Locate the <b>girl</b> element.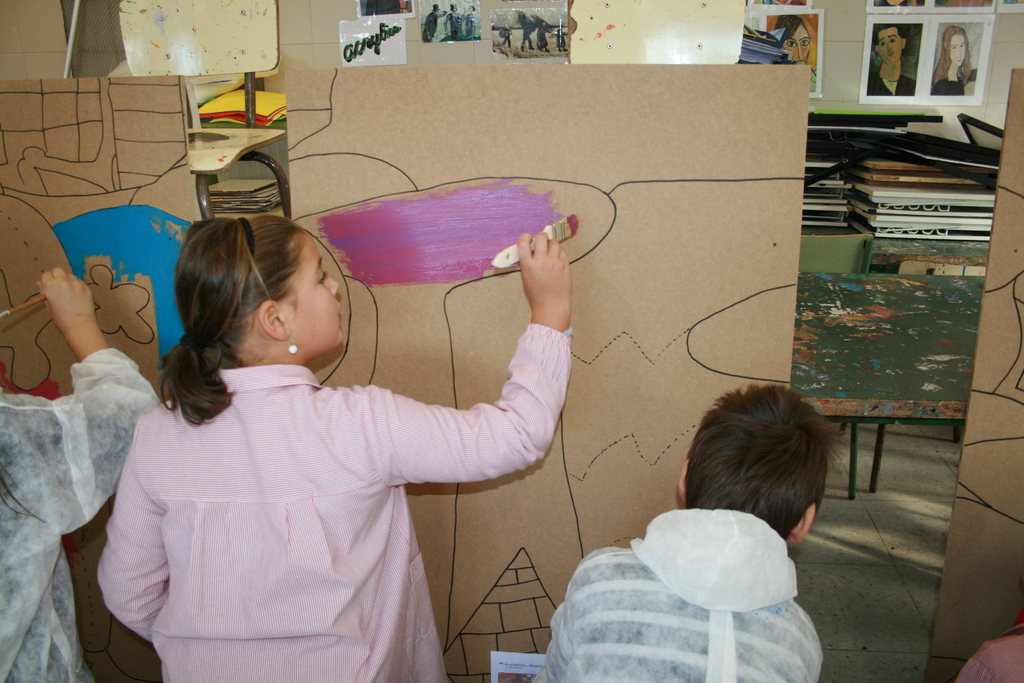
Element bbox: detection(91, 219, 568, 682).
